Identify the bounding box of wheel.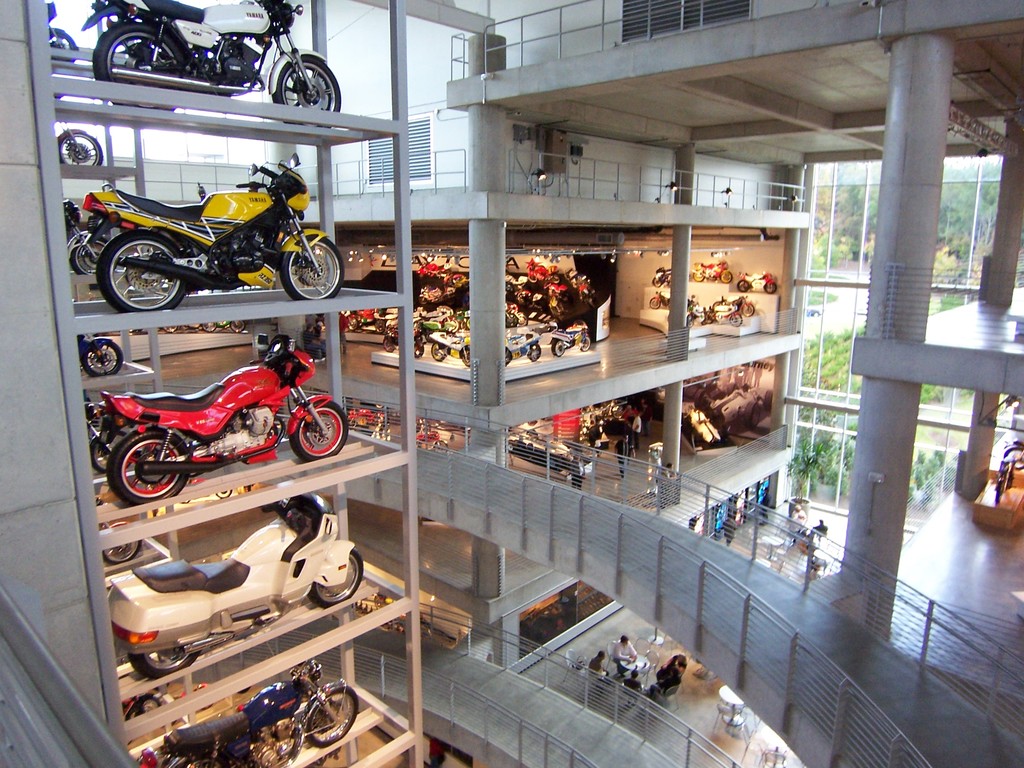
l=432, t=342, r=446, b=362.
